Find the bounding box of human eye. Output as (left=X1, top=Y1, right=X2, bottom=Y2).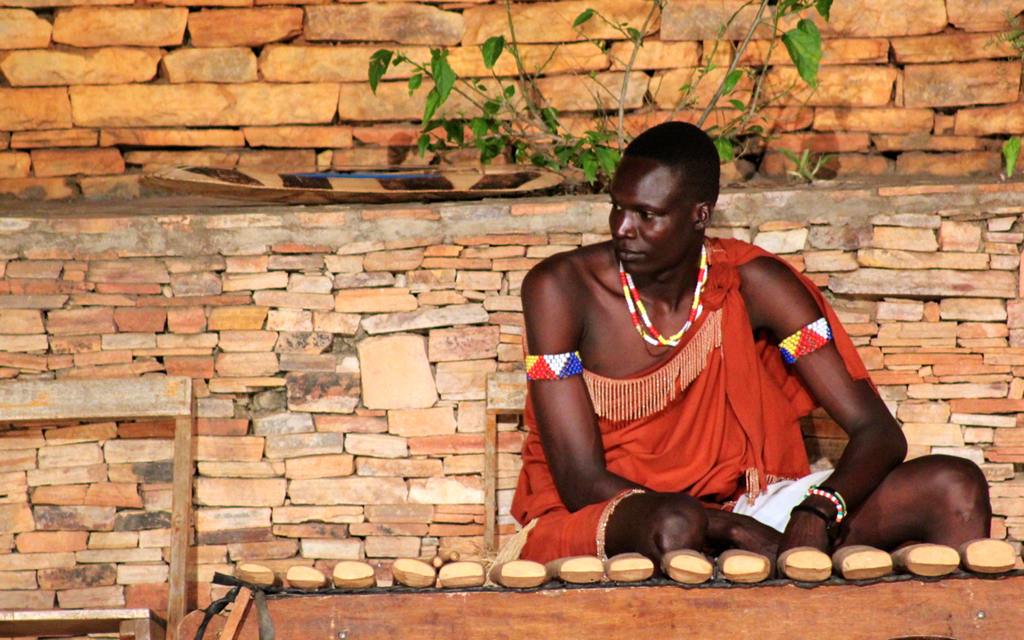
(left=607, top=198, right=624, bottom=213).
